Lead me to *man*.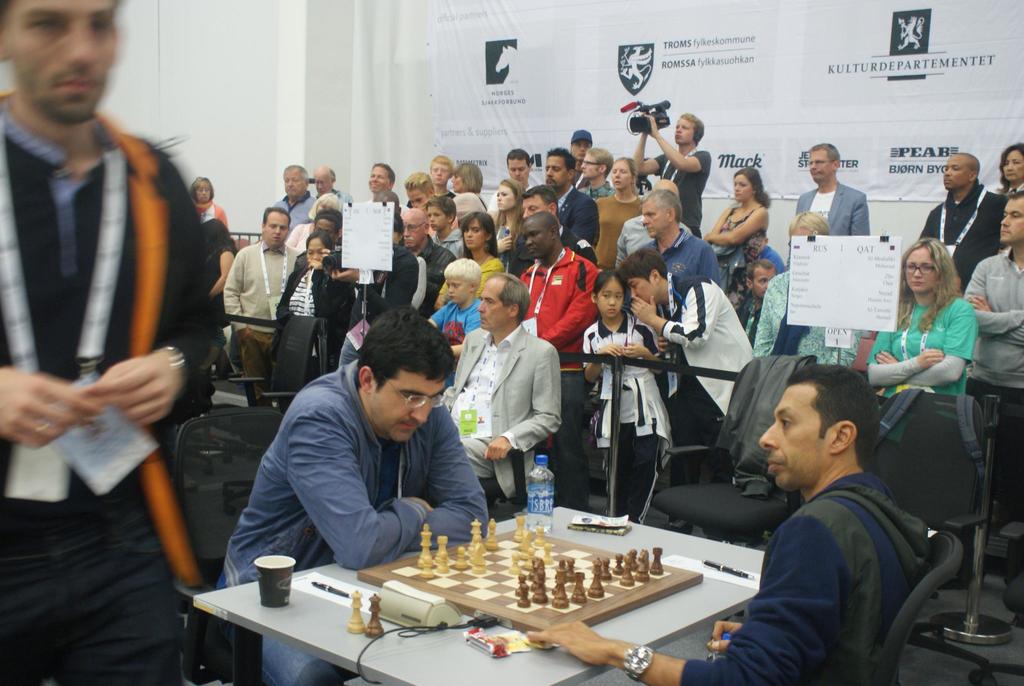
Lead to (638,188,719,286).
